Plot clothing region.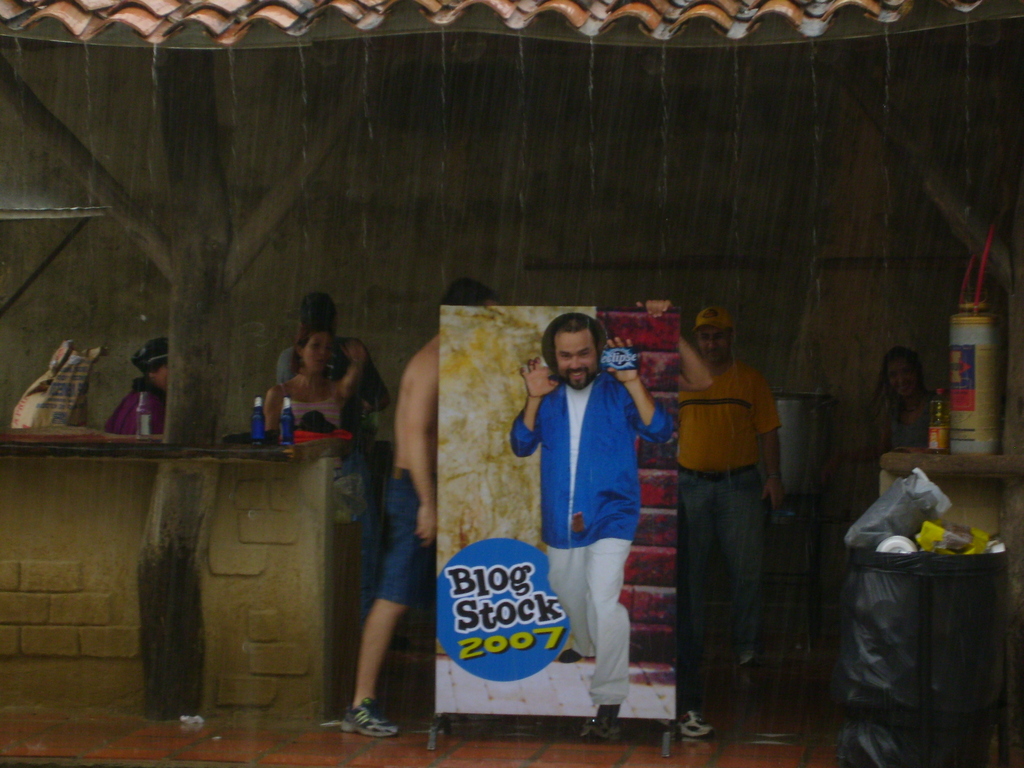
Plotted at x1=287 y1=338 x2=394 y2=452.
